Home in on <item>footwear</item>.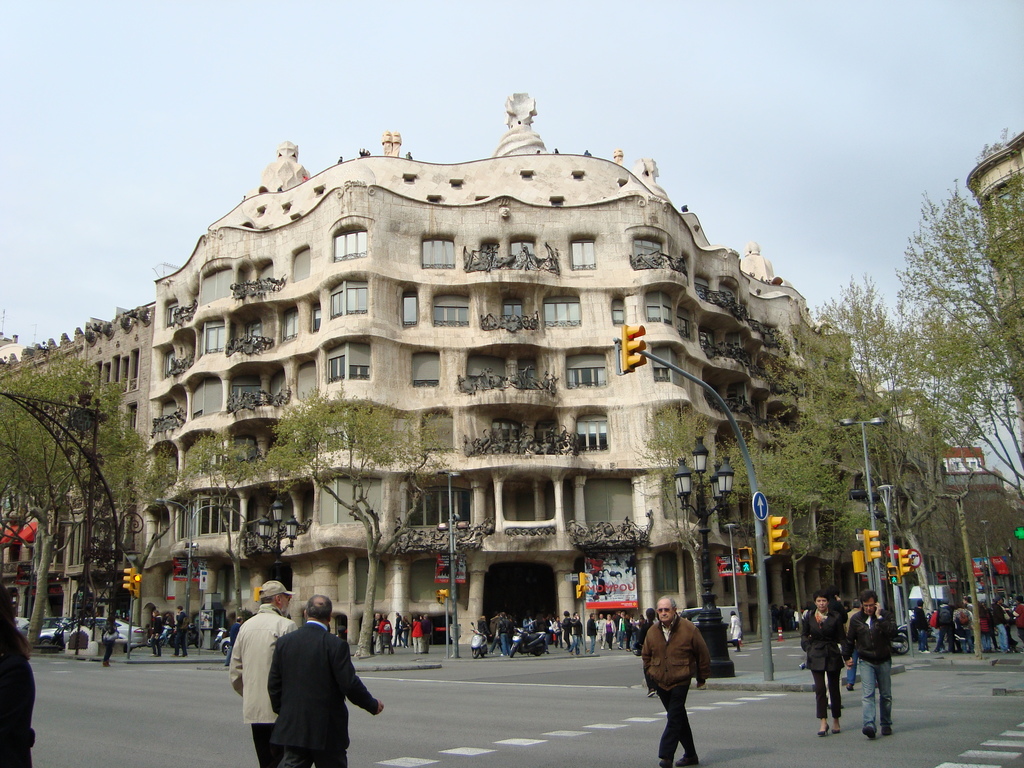
Homed in at BBox(862, 728, 874, 743).
